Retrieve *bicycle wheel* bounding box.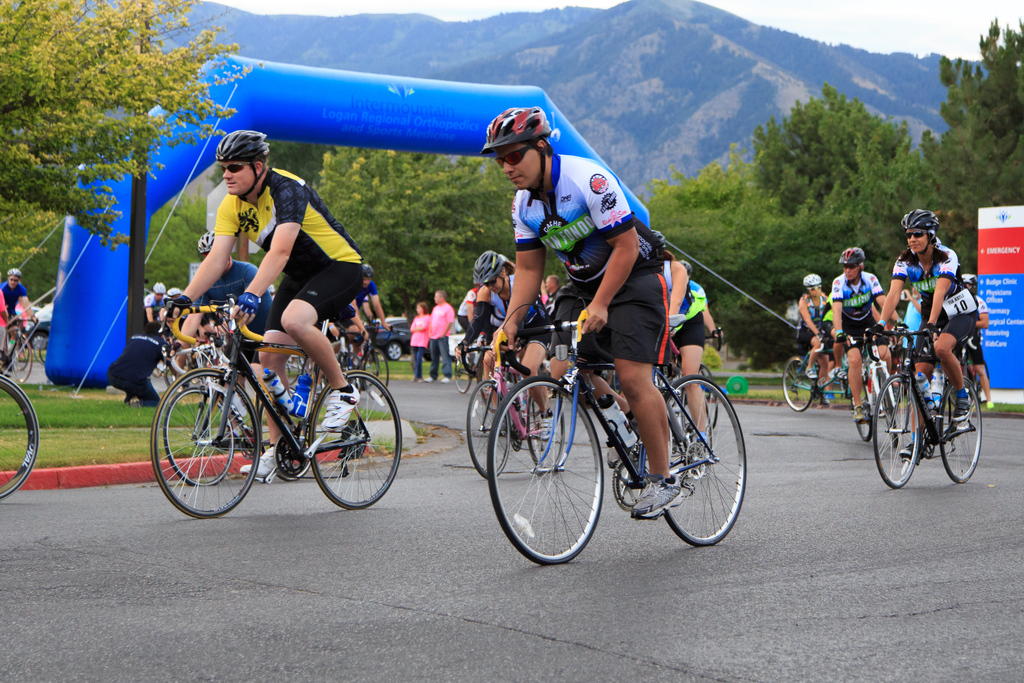
Bounding box: x1=454 y1=359 x2=473 y2=391.
